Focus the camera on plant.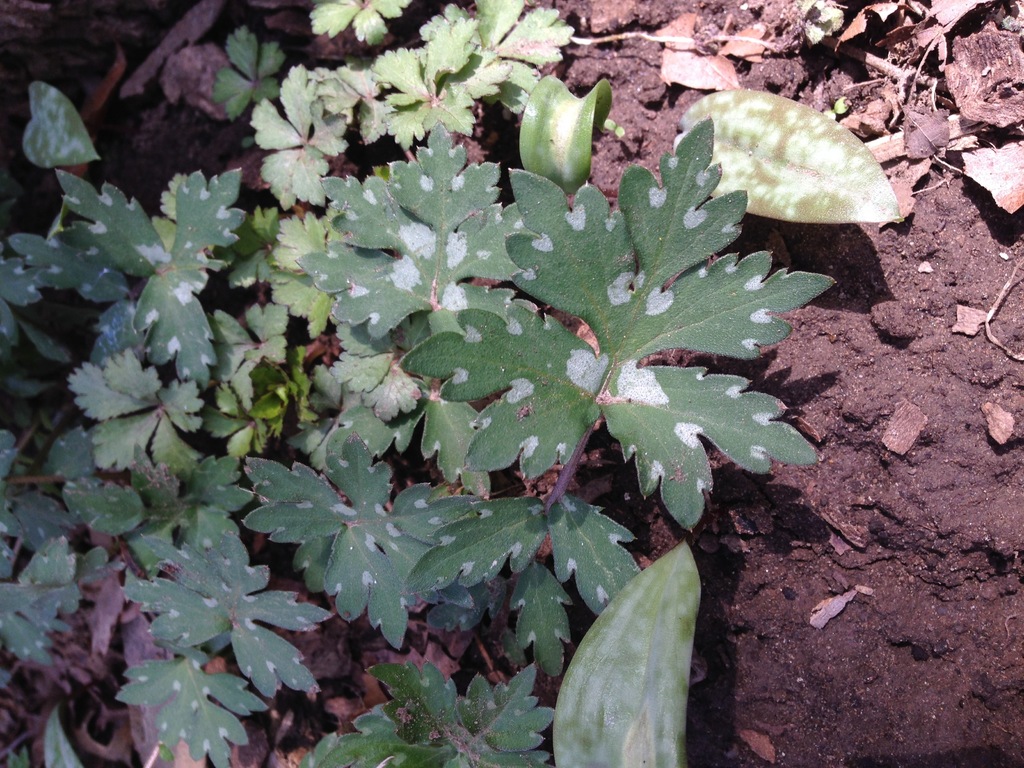
Focus region: detection(476, 495, 707, 767).
